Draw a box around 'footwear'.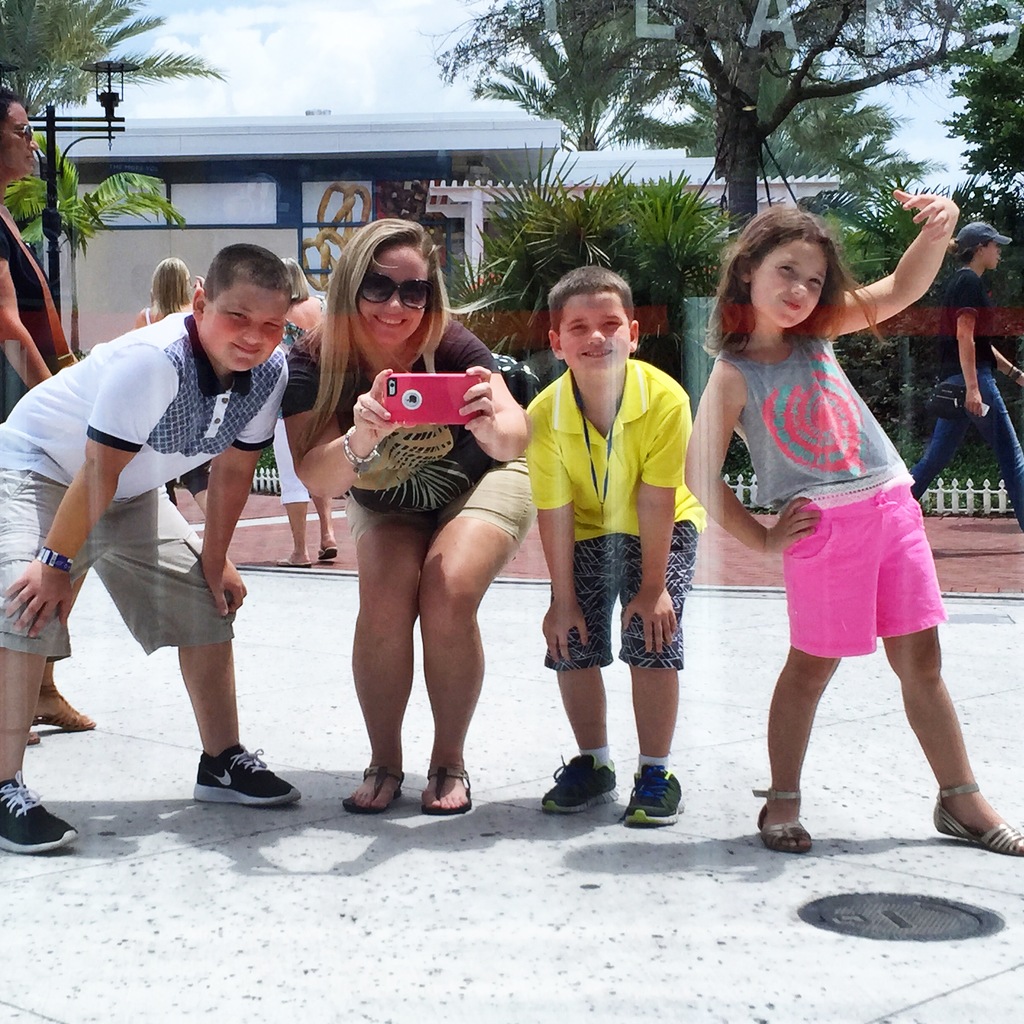
bbox(752, 783, 810, 850).
